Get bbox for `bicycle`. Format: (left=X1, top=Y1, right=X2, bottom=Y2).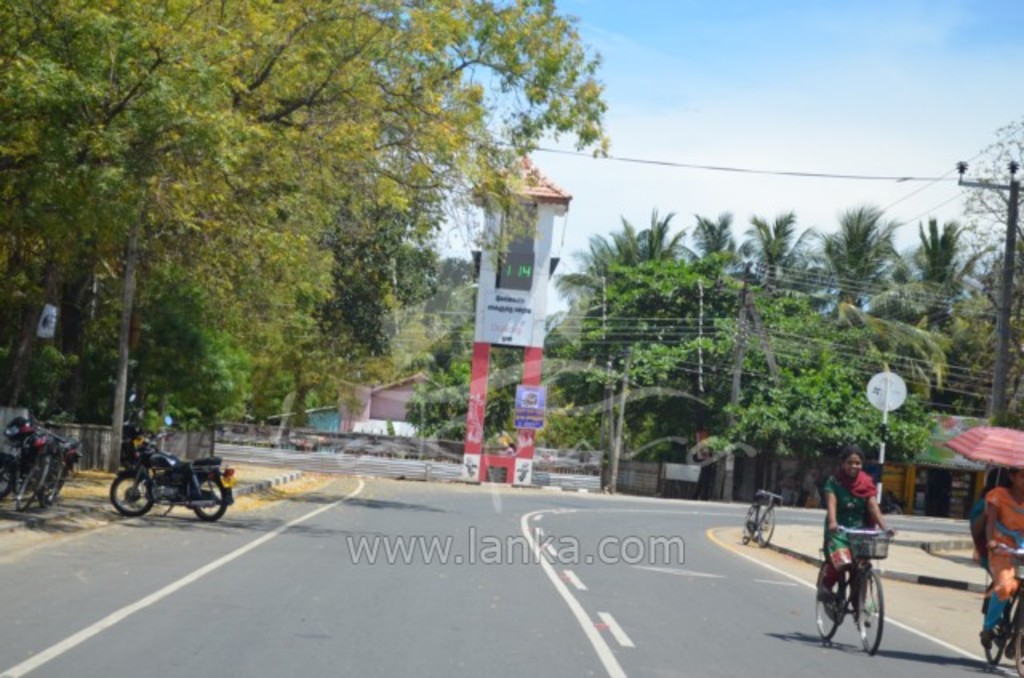
(left=981, top=542, right=1022, bottom=676).
